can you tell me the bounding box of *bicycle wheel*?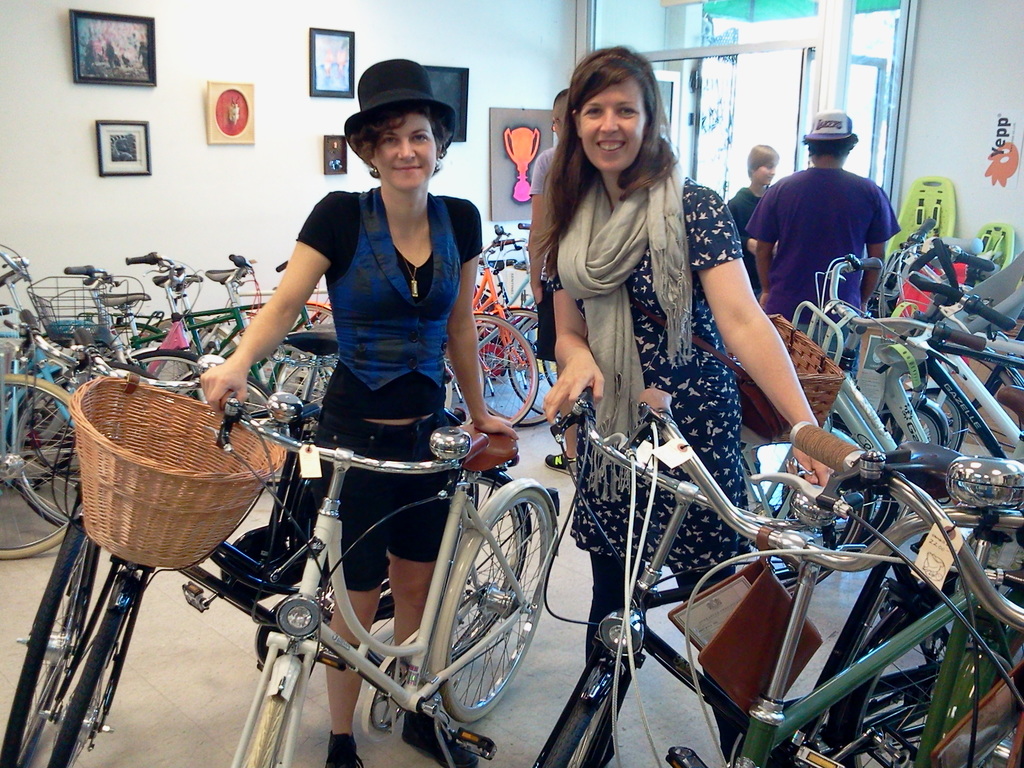
244, 689, 293, 767.
